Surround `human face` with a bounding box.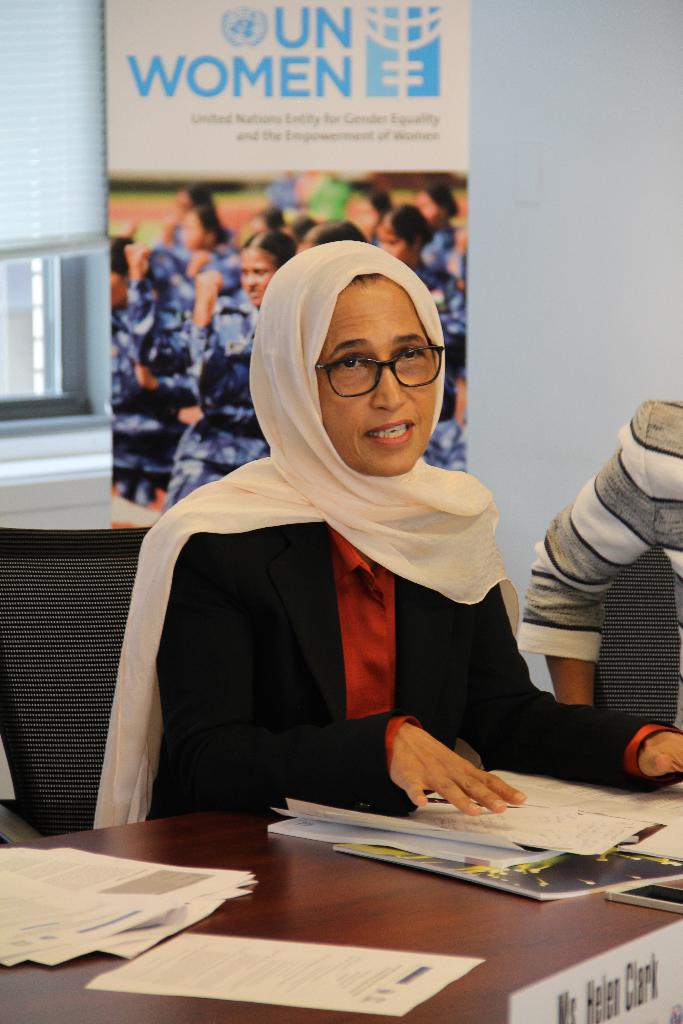
x1=317, y1=273, x2=439, y2=477.
